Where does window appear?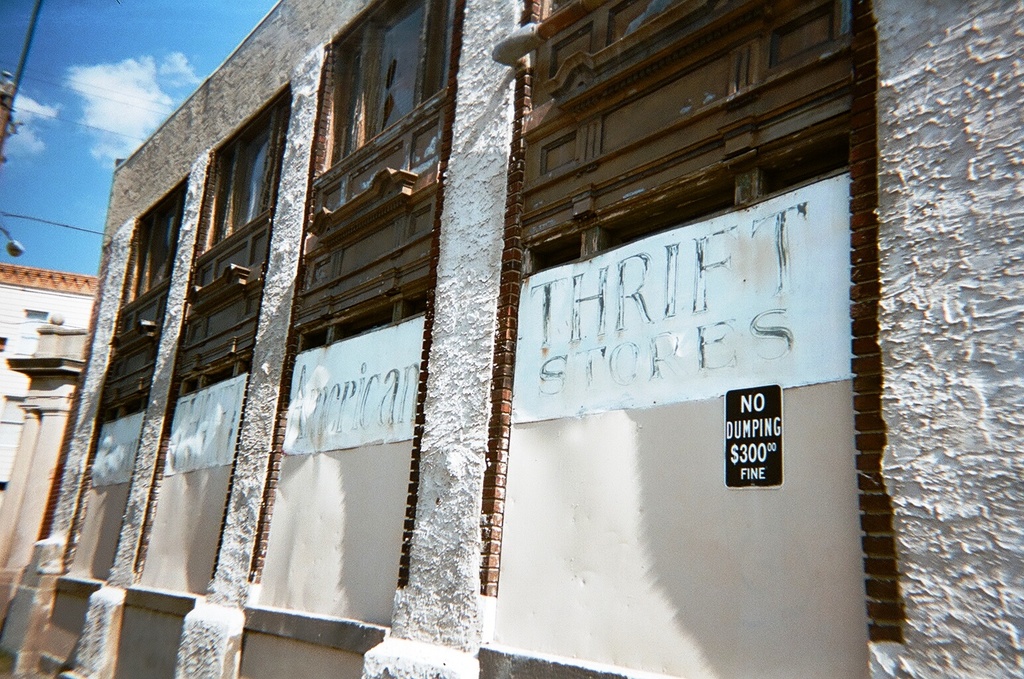
Appears at bbox=(124, 176, 186, 304).
